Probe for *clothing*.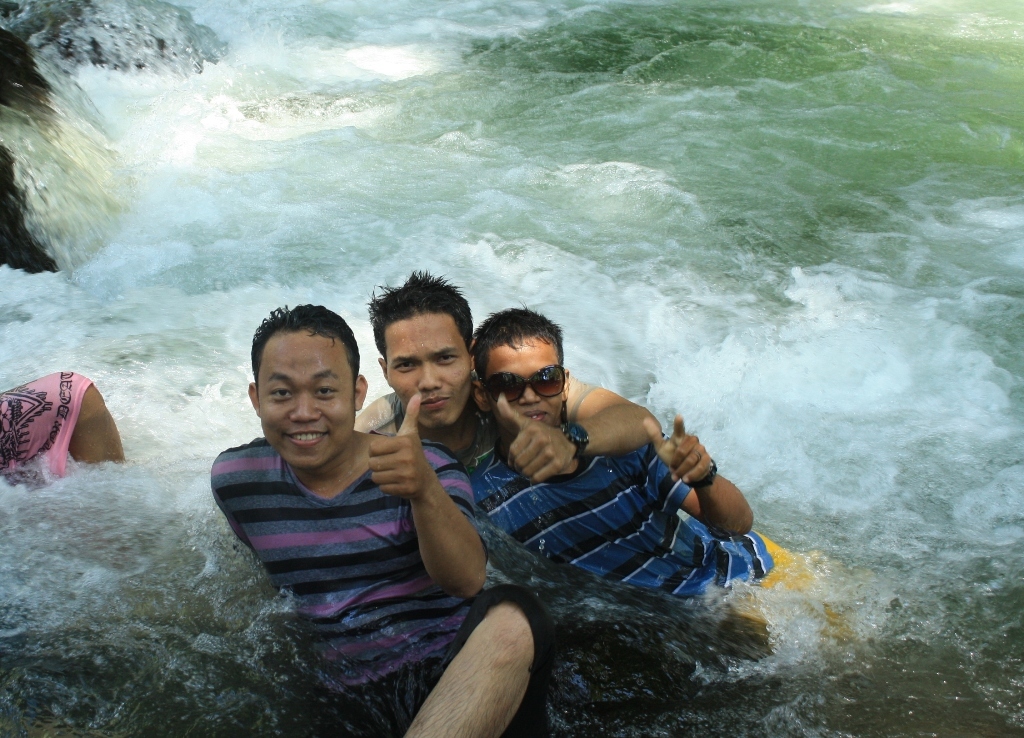
Probe result: (0, 370, 93, 478).
